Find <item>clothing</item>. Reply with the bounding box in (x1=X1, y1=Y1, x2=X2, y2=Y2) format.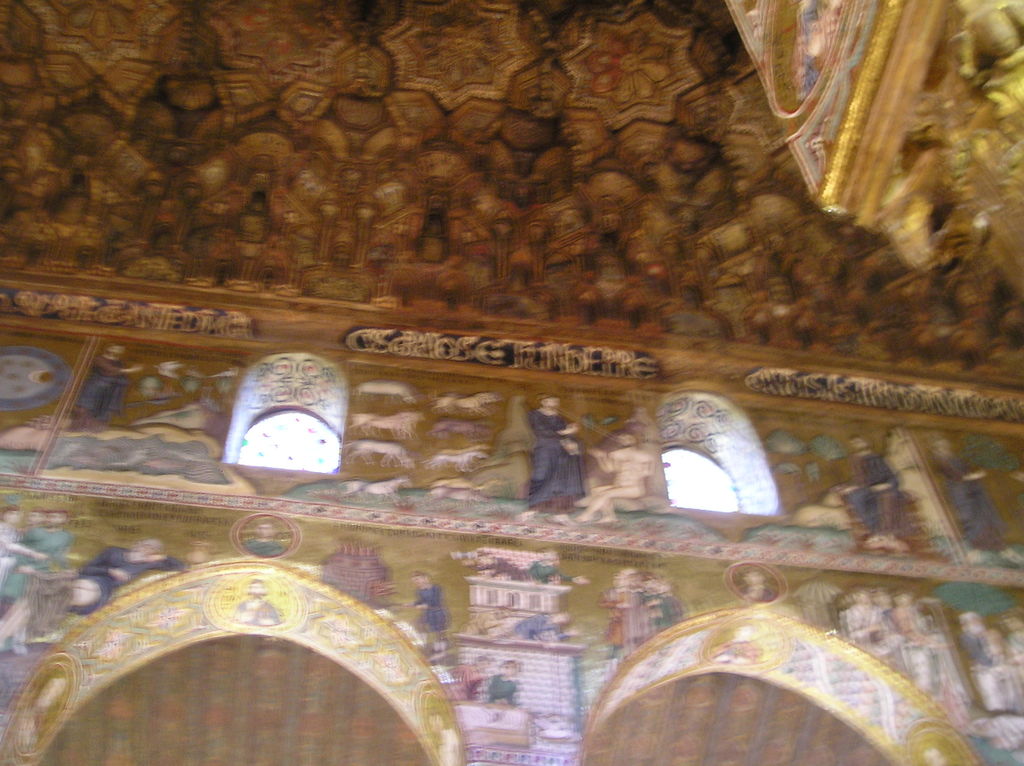
(x1=477, y1=549, x2=574, y2=584).
